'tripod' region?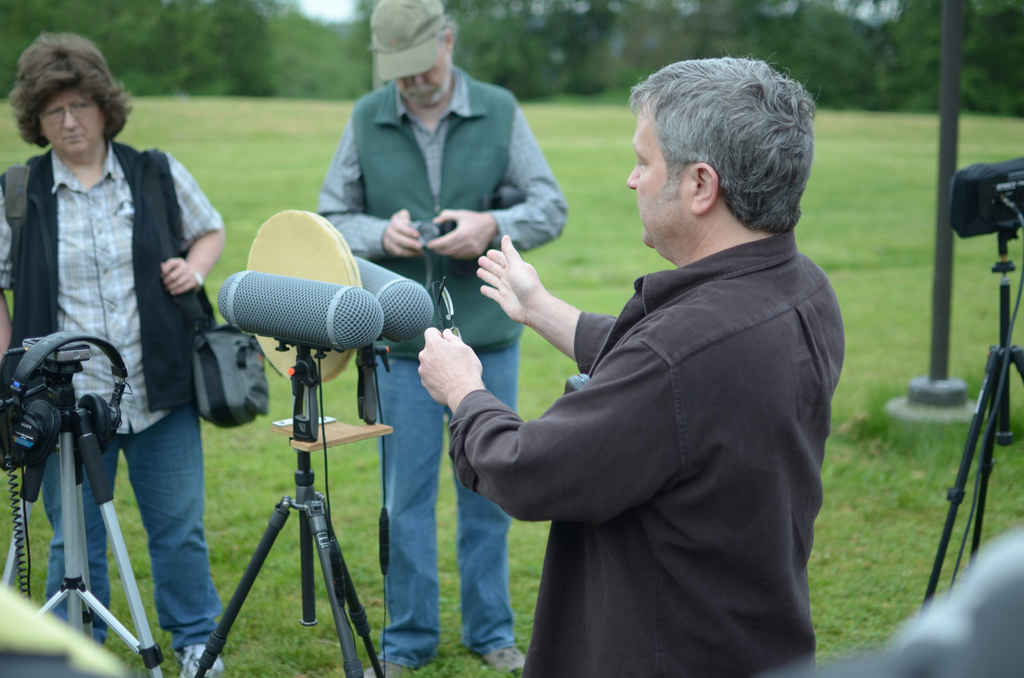
(925,242,1023,609)
